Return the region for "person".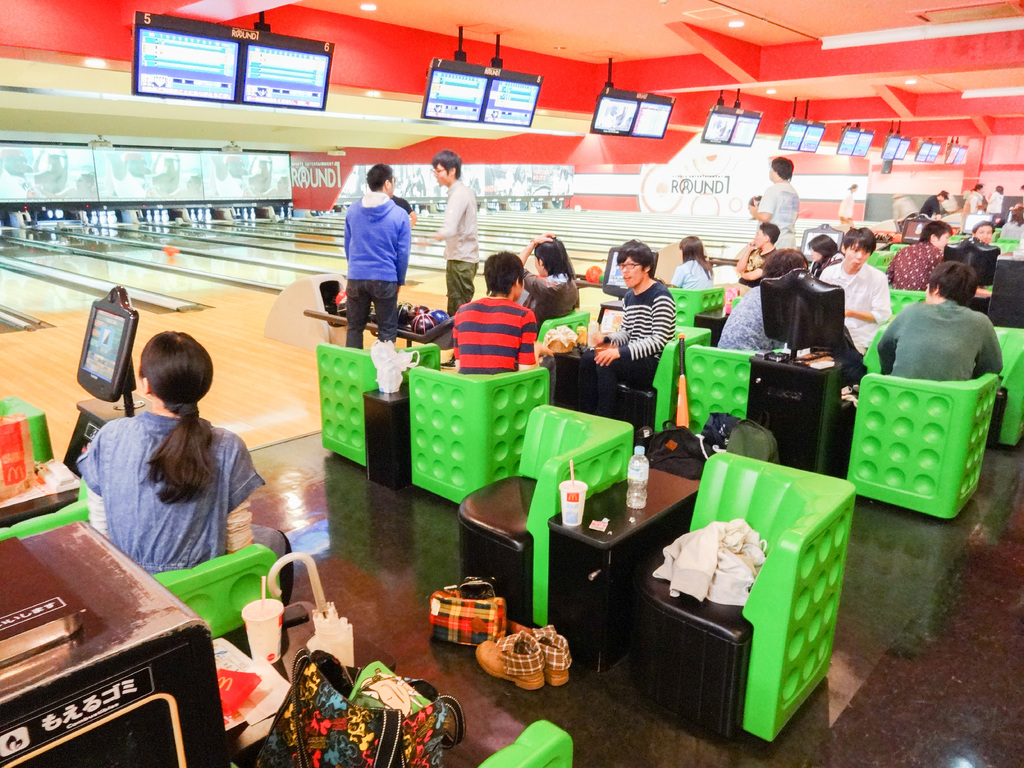
bbox=[448, 248, 538, 377].
